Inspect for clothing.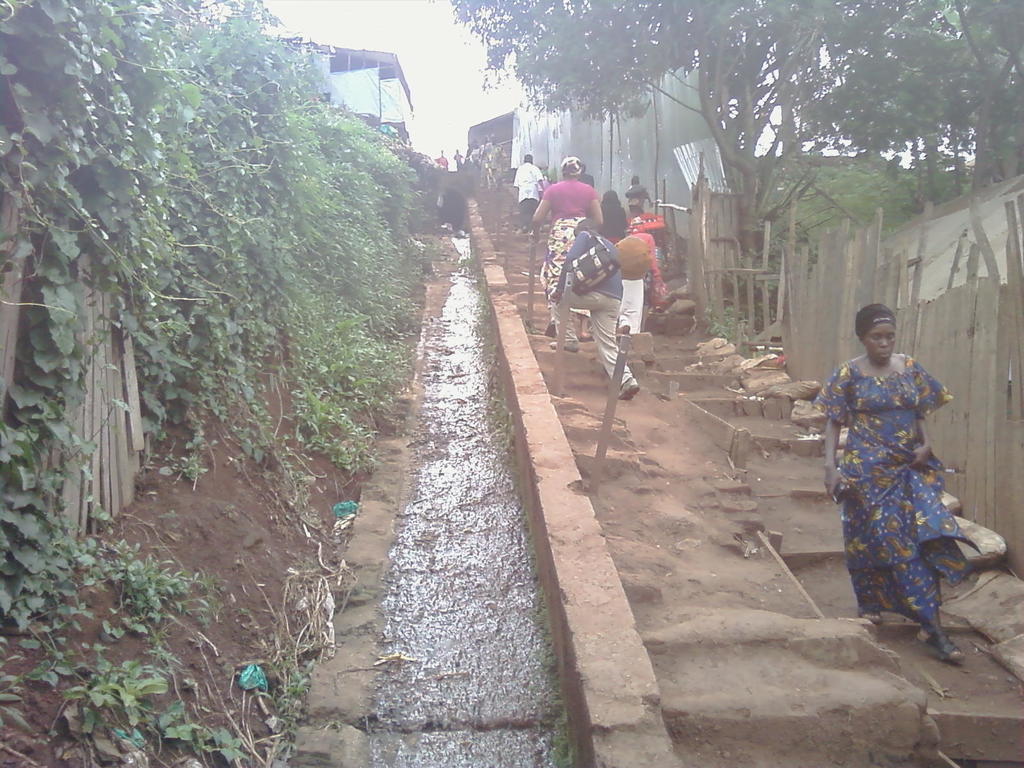
Inspection: (489, 144, 504, 184).
